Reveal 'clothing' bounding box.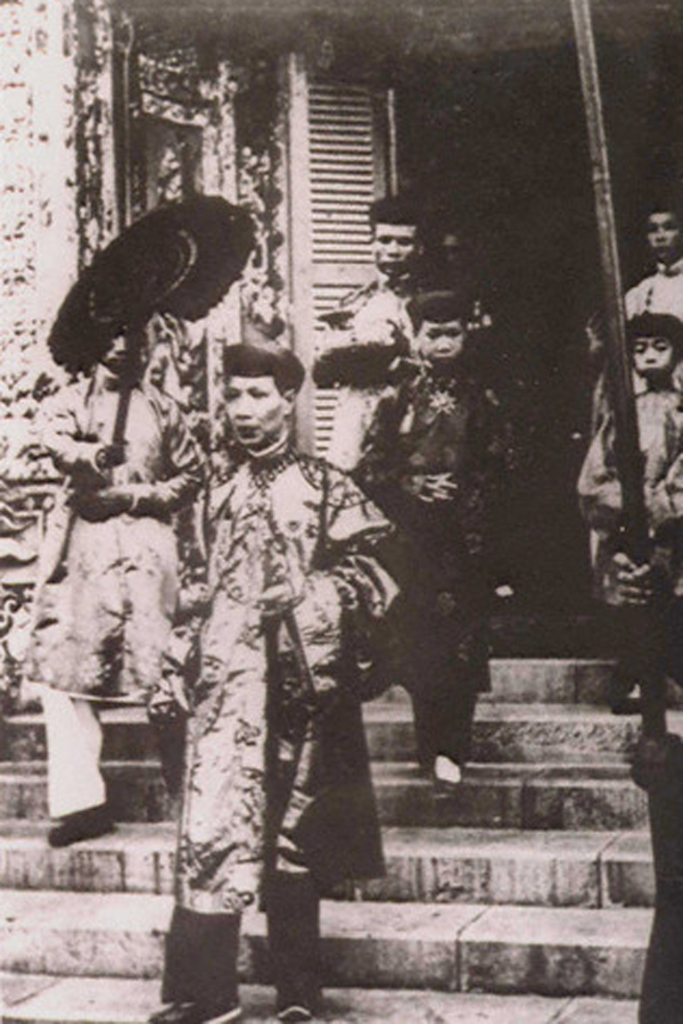
Revealed: Rect(19, 366, 204, 807).
